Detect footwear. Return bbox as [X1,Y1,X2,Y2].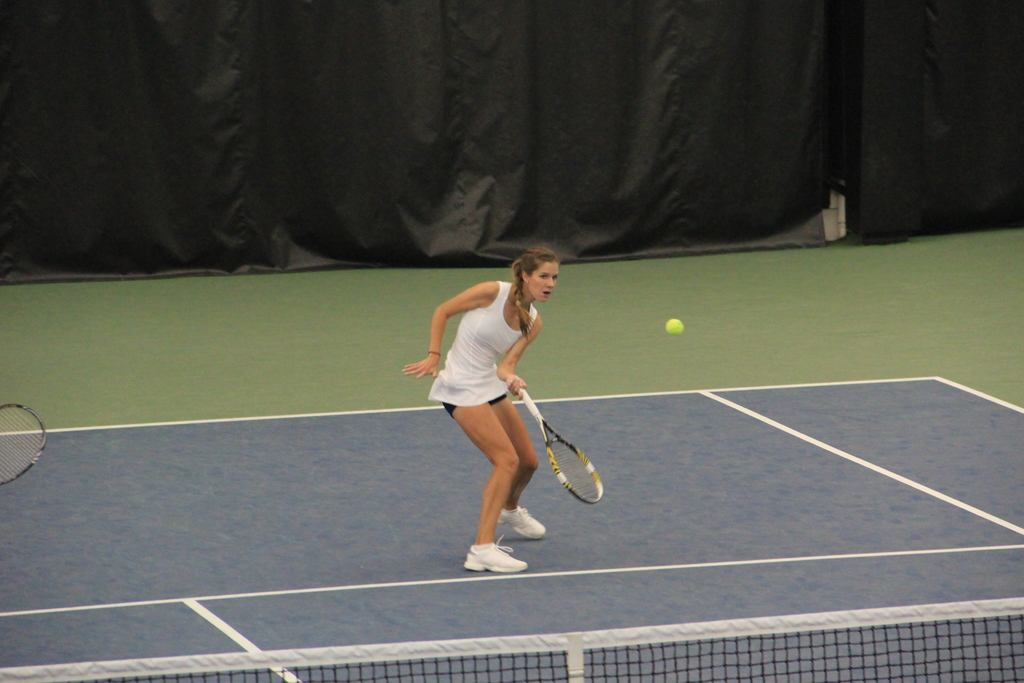
[463,540,529,575].
